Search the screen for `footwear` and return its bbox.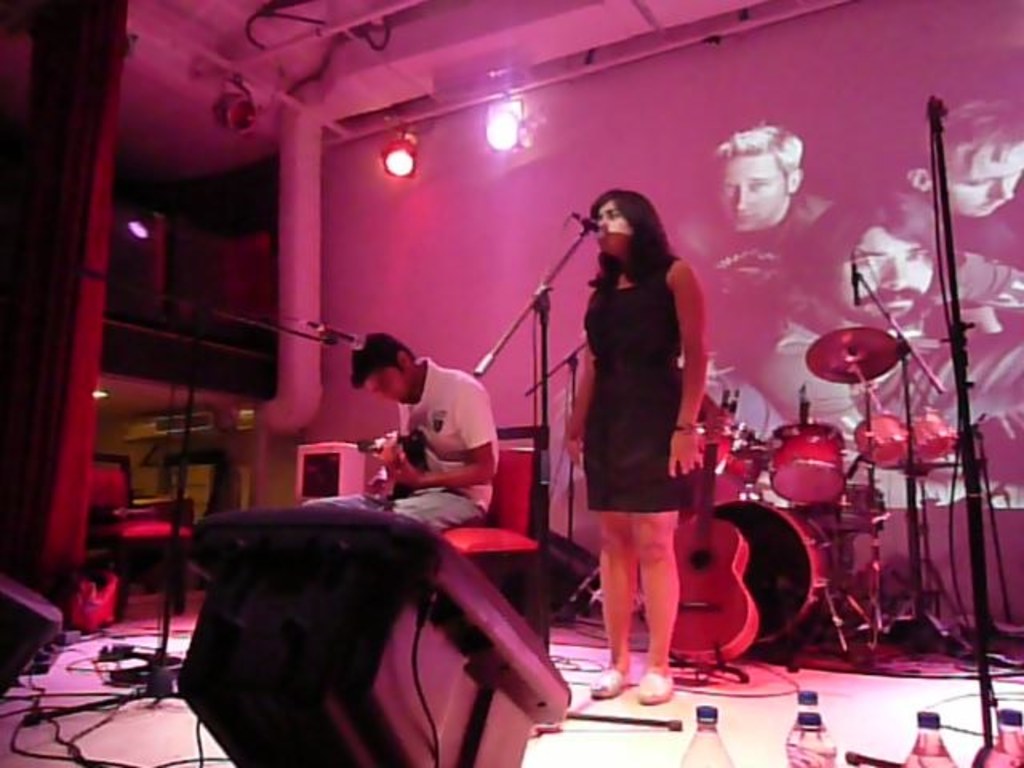
Found: {"x1": 590, "y1": 664, "x2": 634, "y2": 693}.
